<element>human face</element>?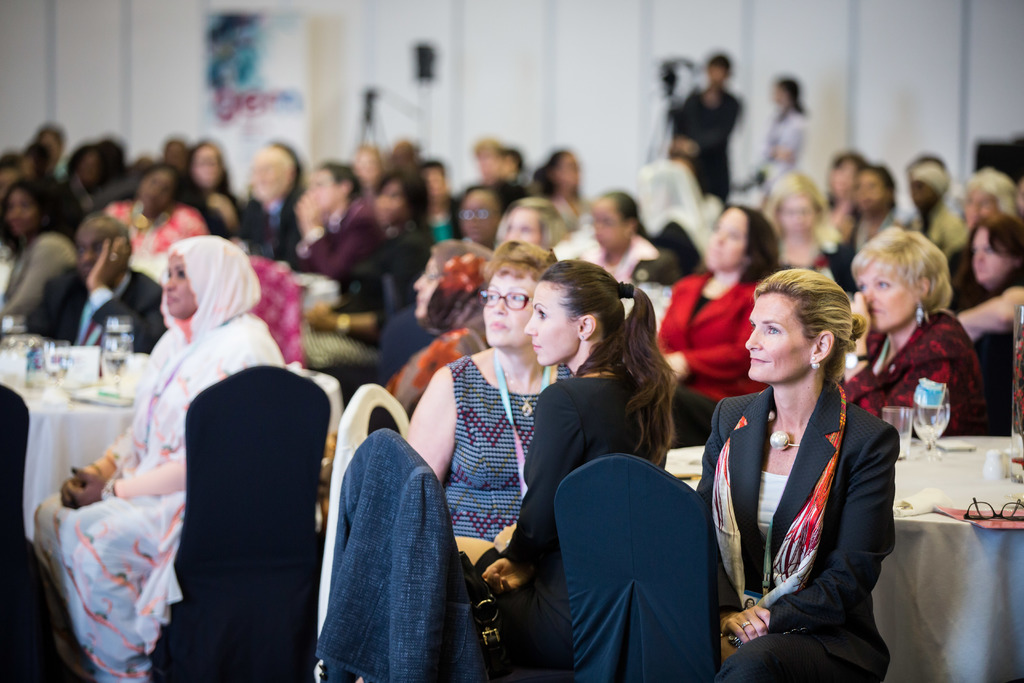
(left=461, top=190, right=495, bottom=240)
